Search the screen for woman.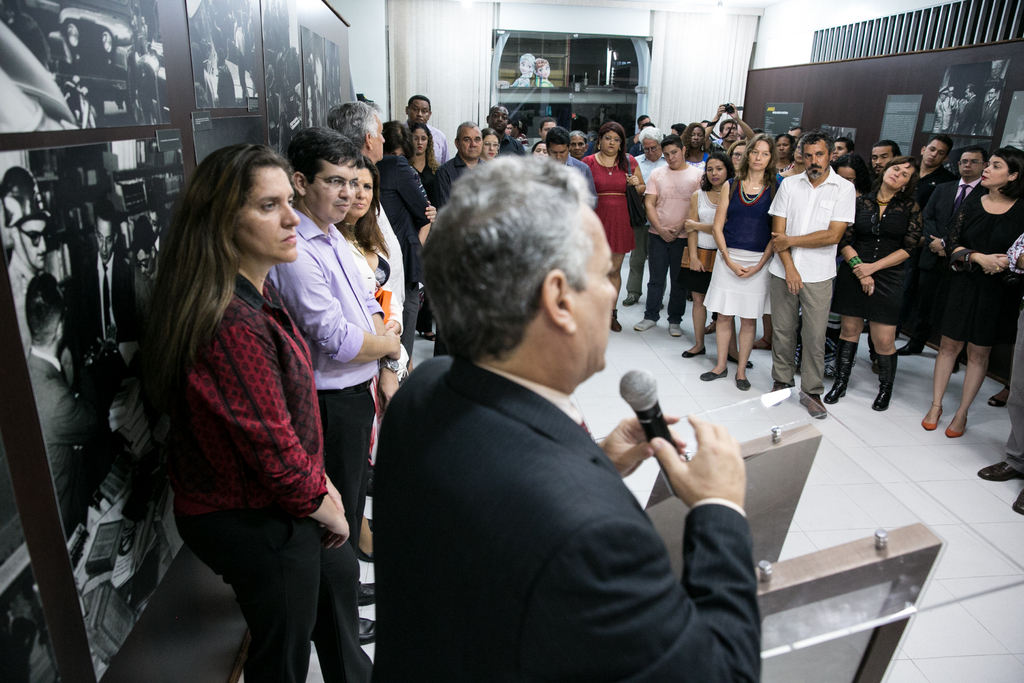
Found at <region>481, 128, 501, 160</region>.
